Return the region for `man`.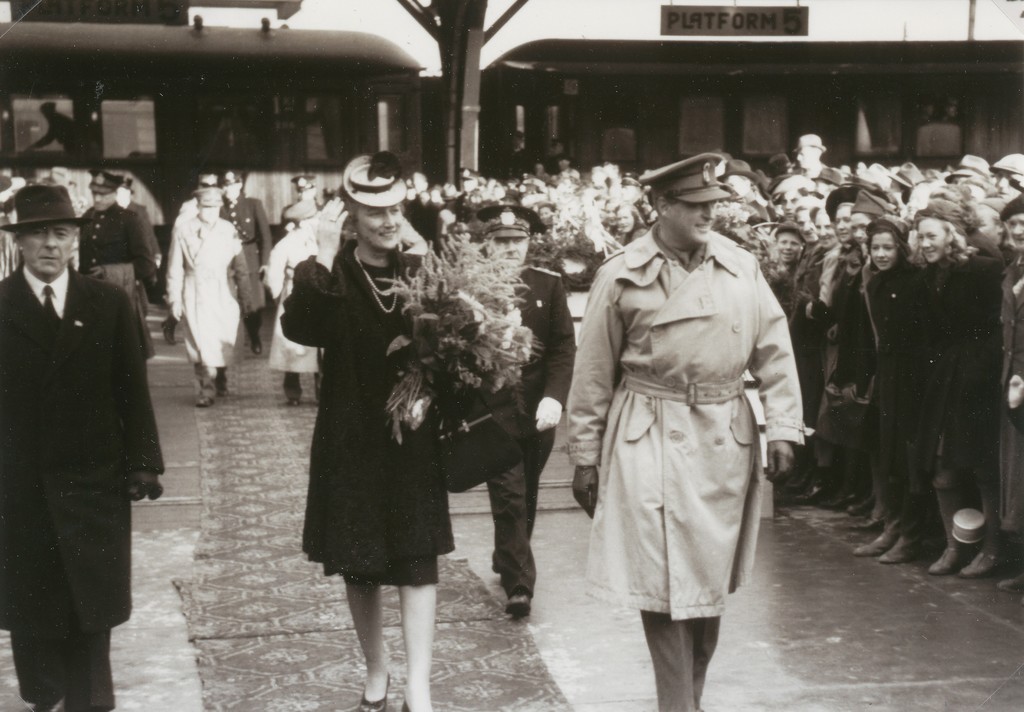
rect(219, 166, 271, 354).
